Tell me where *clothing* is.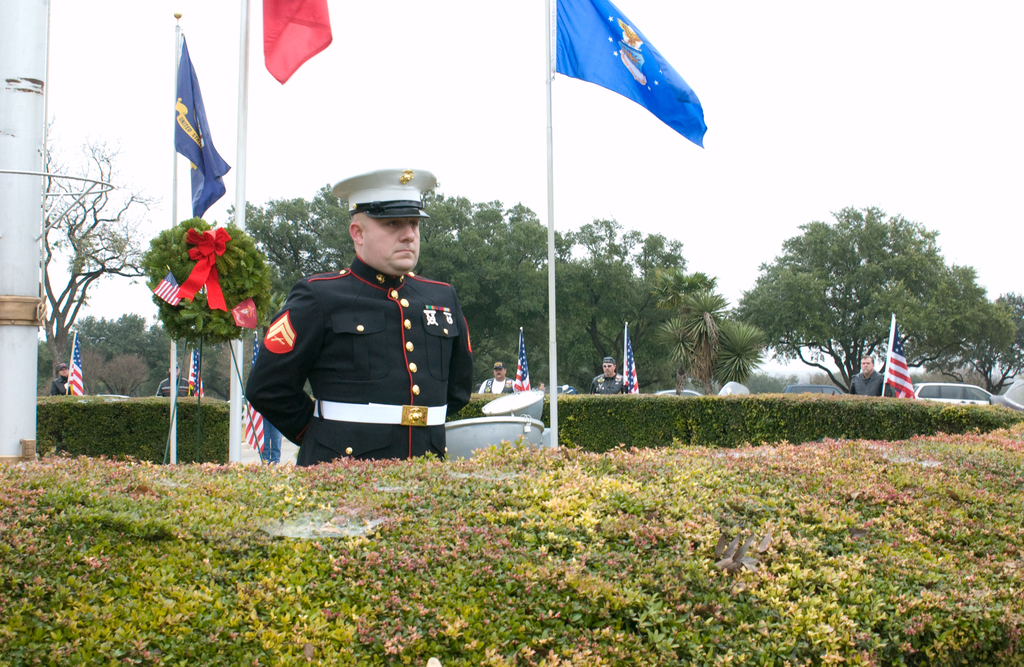
*clothing* is at 591 371 626 393.
